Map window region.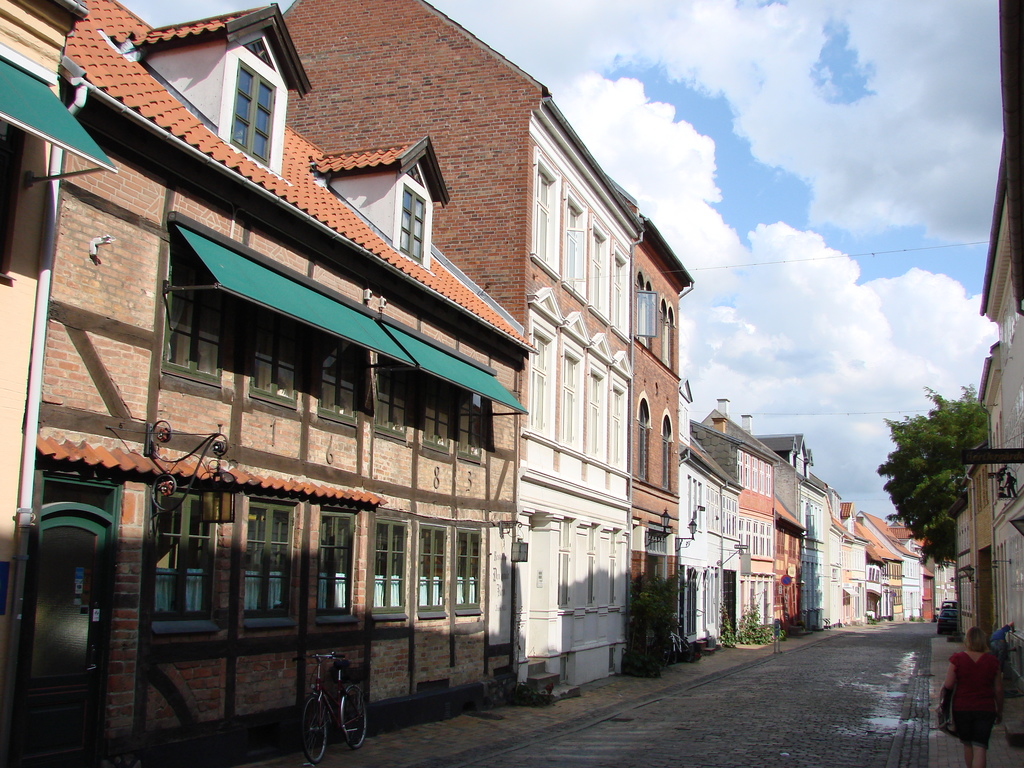
Mapped to rect(742, 517, 776, 557).
